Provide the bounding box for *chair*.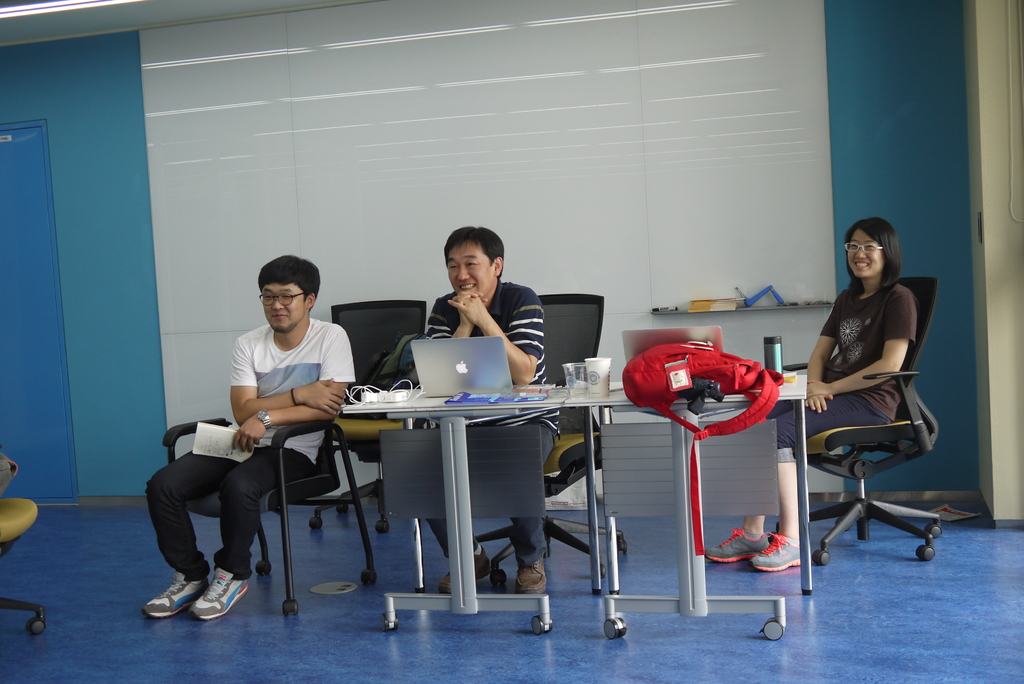
Rect(155, 297, 432, 626).
